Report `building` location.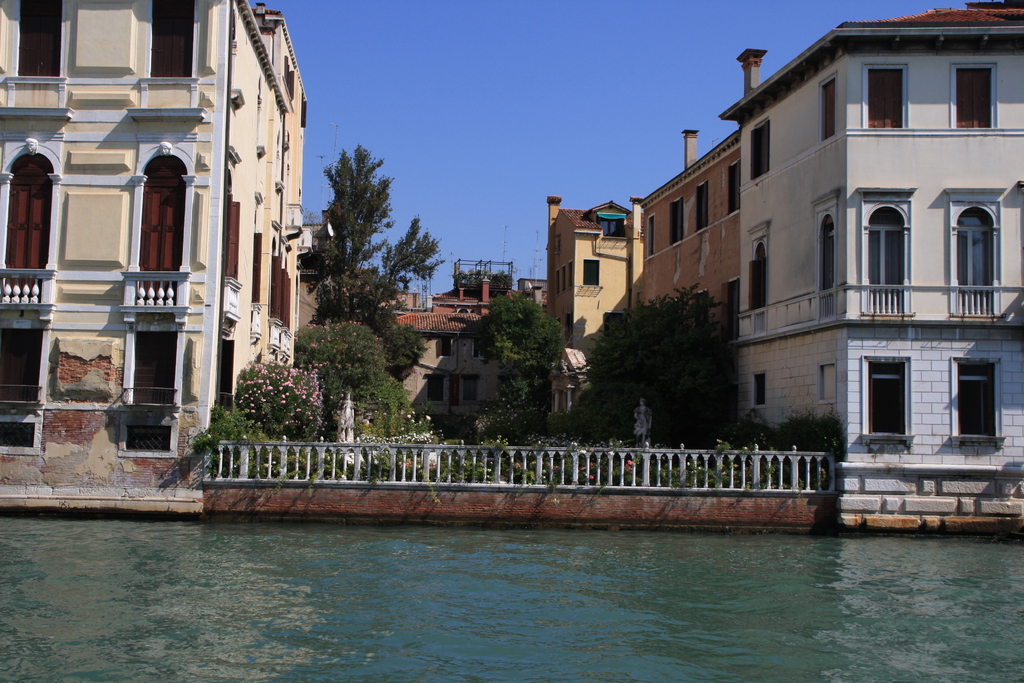
Report: [0,0,308,496].
